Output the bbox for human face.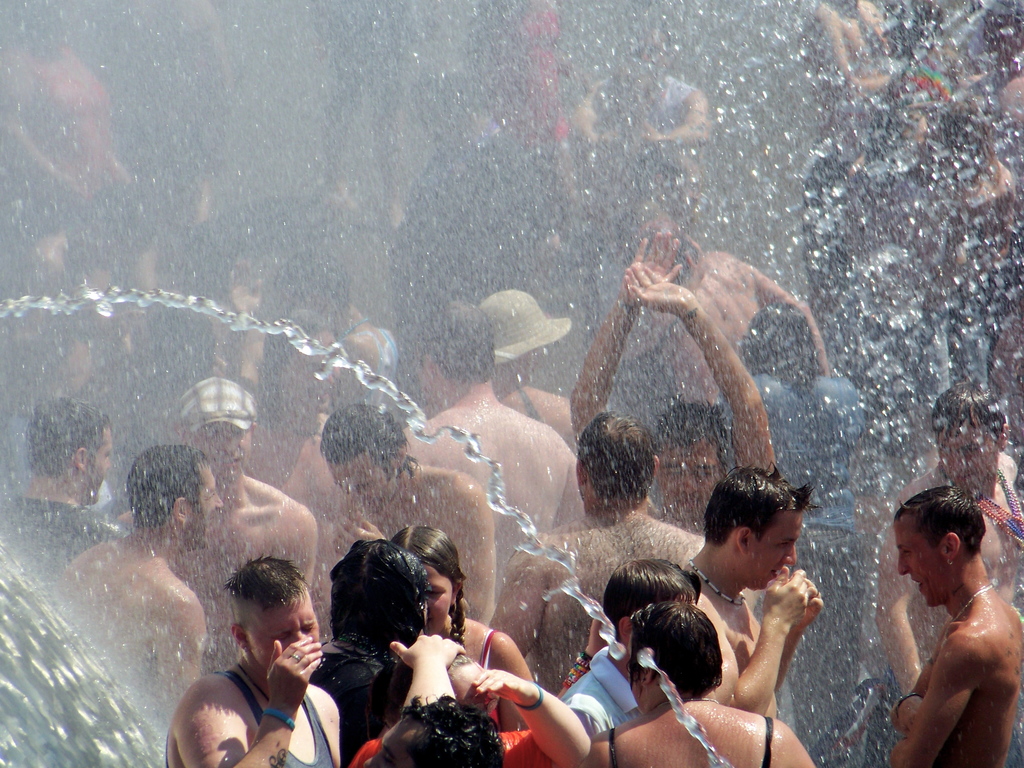
[424,563,456,636].
